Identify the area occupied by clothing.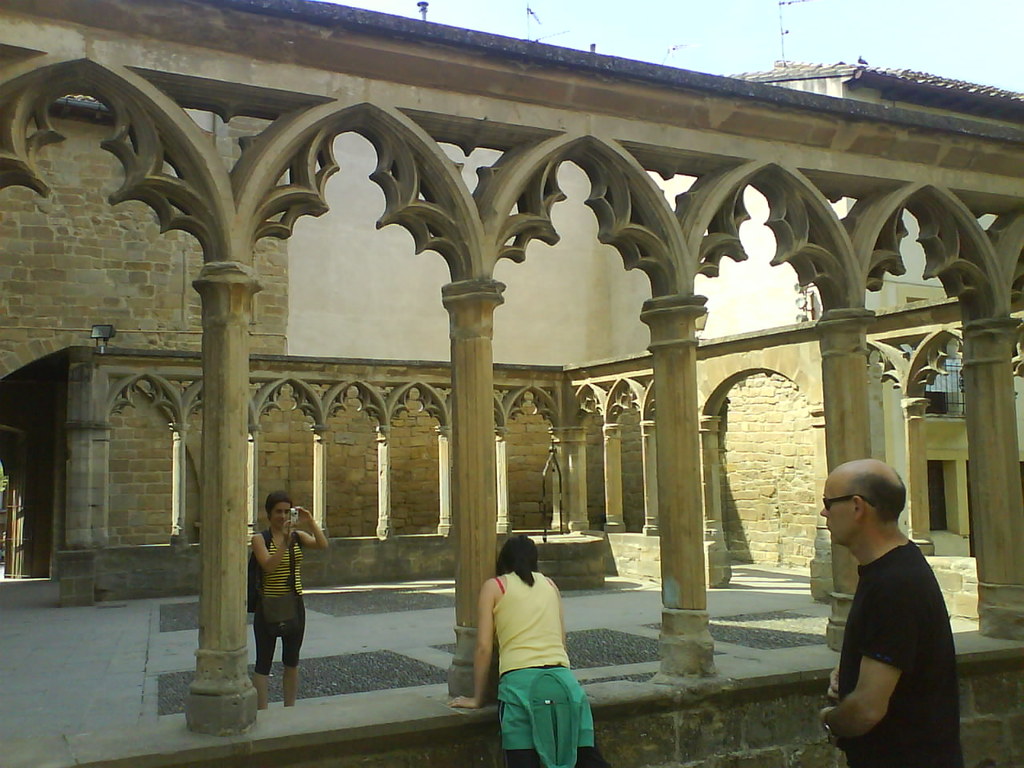
Area: box=[254, 530, 310, 676].
